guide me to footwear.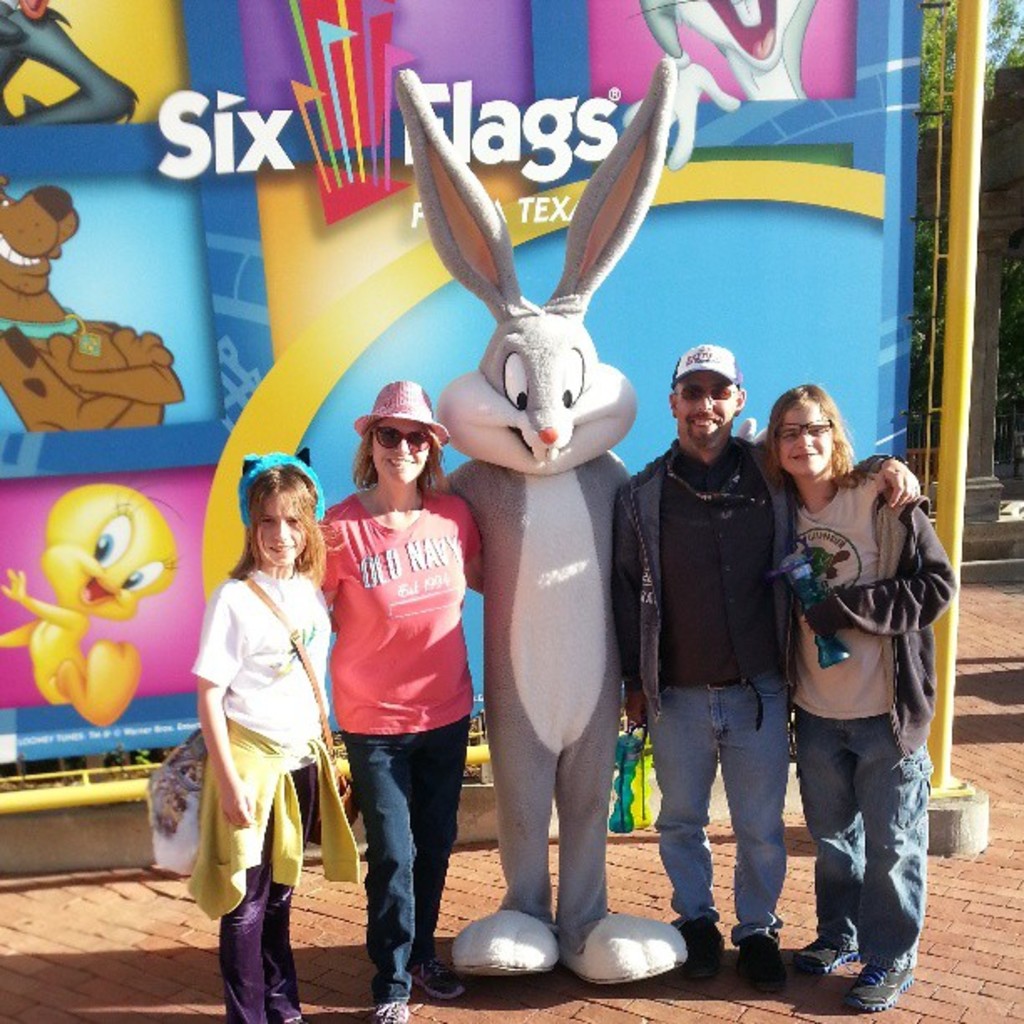
Guidance: <box>378,996,413,1022</box>.
